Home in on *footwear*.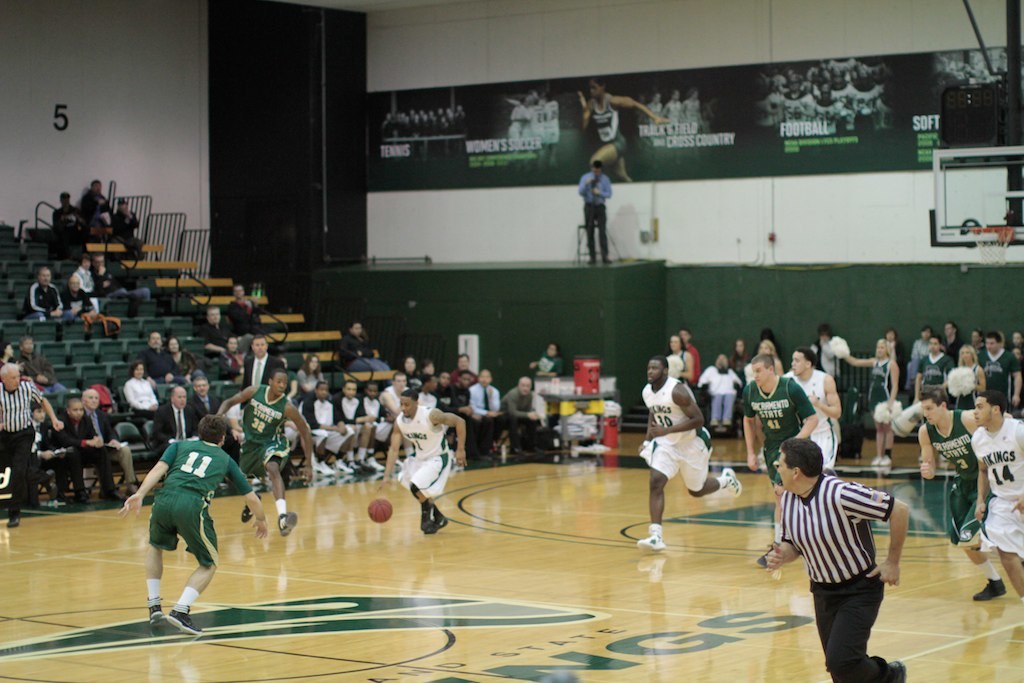
Homed in at 972:572:1002:602.
